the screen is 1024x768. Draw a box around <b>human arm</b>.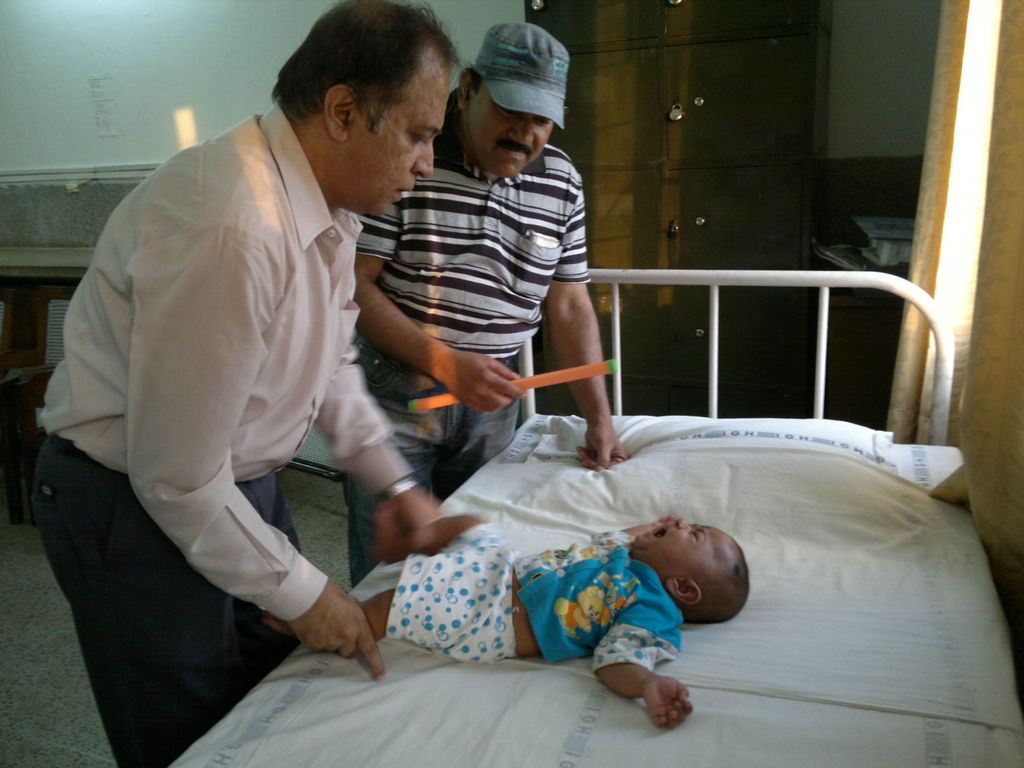
<box>572,177,630,470</box>.
